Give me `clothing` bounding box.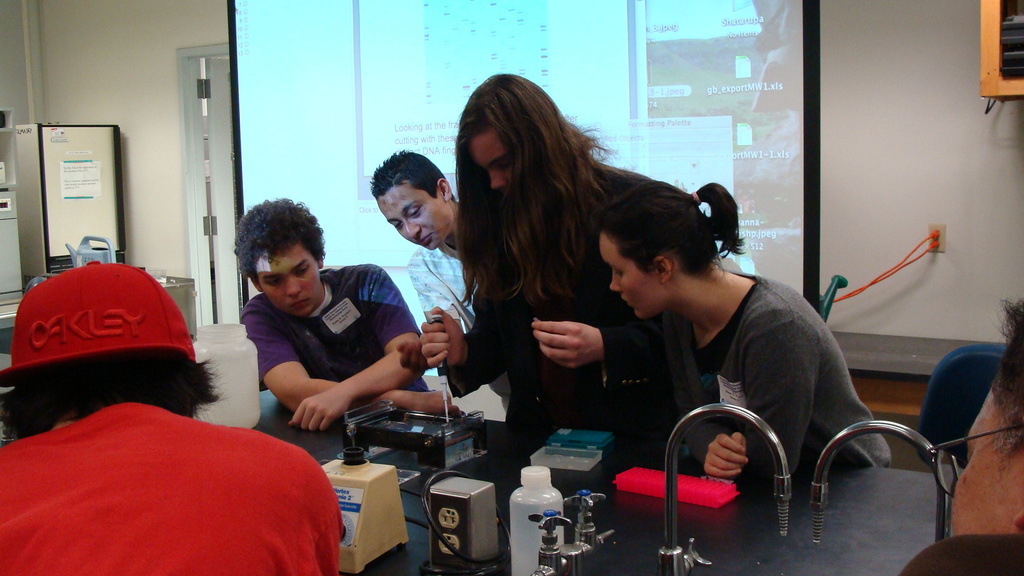
<bbox>408, 242, 509, 417</bbox>.
